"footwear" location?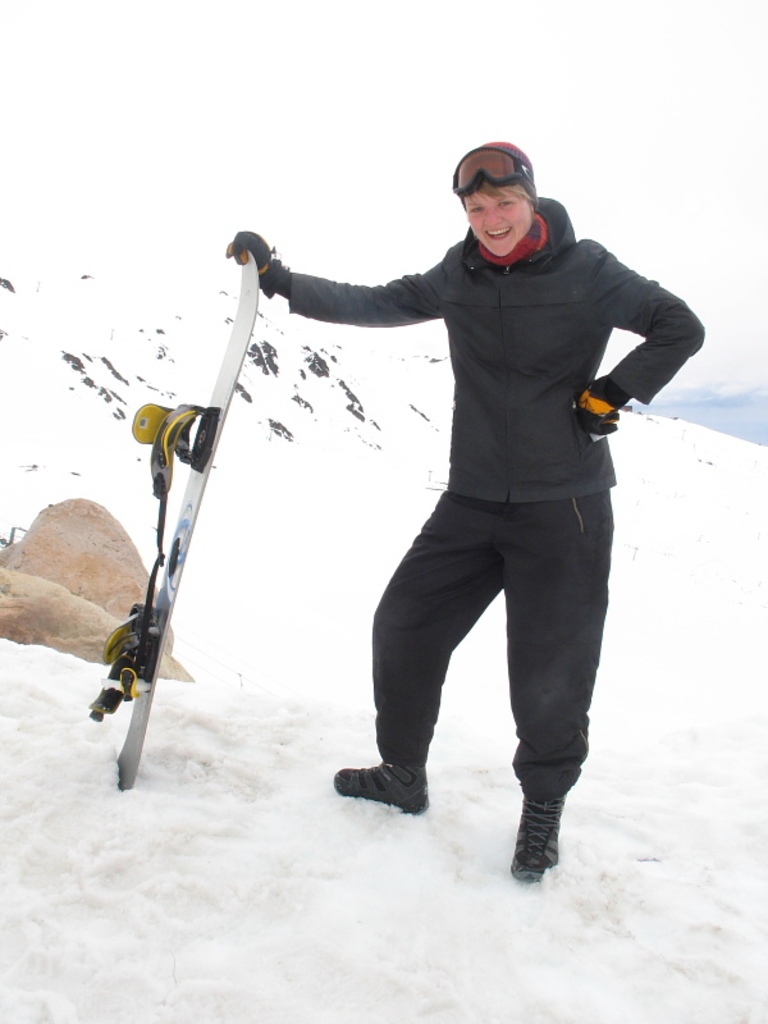
(338,753,434,822)
